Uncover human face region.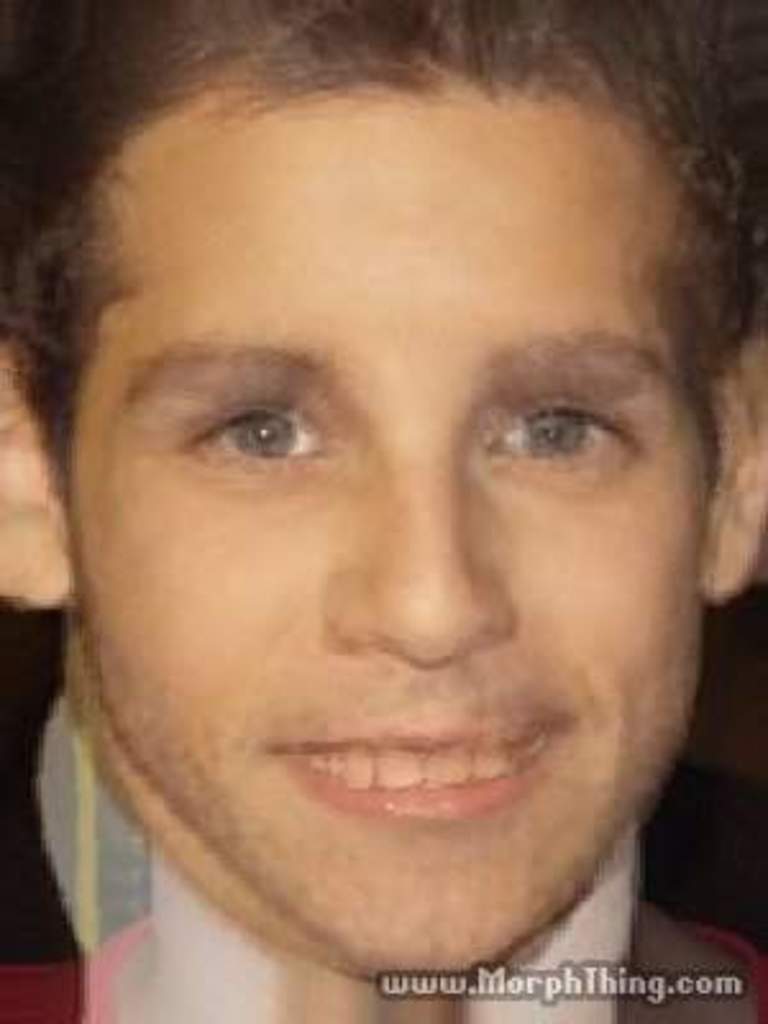
Uncovered: bbox=(64, 102, 707, 980).
